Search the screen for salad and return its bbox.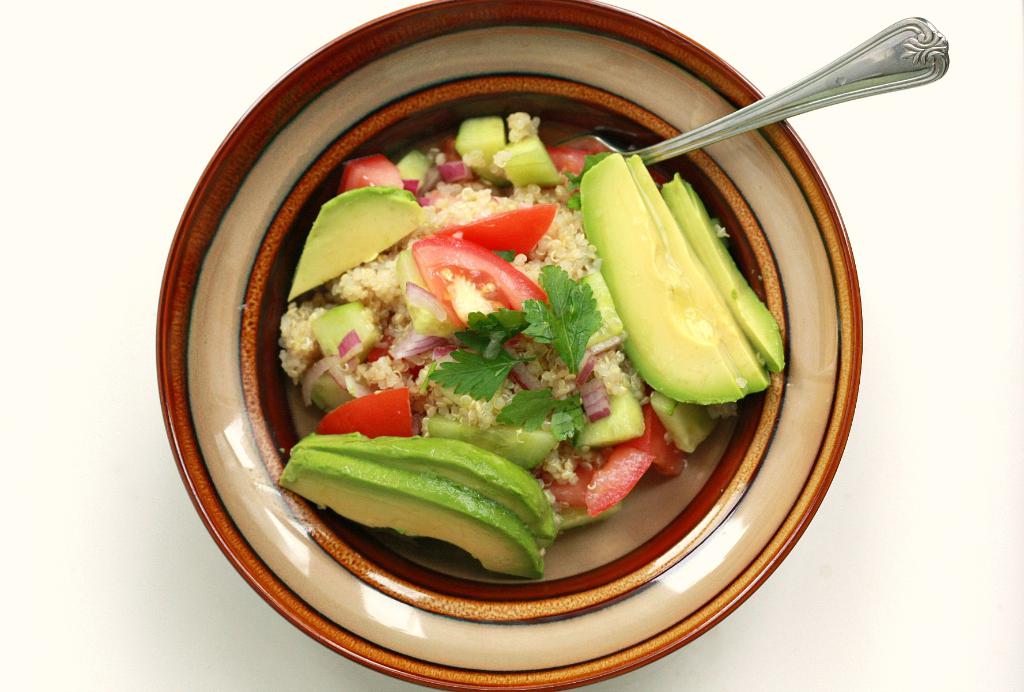
Found: <bbox>260, 110, 785, 582</bbox>.
